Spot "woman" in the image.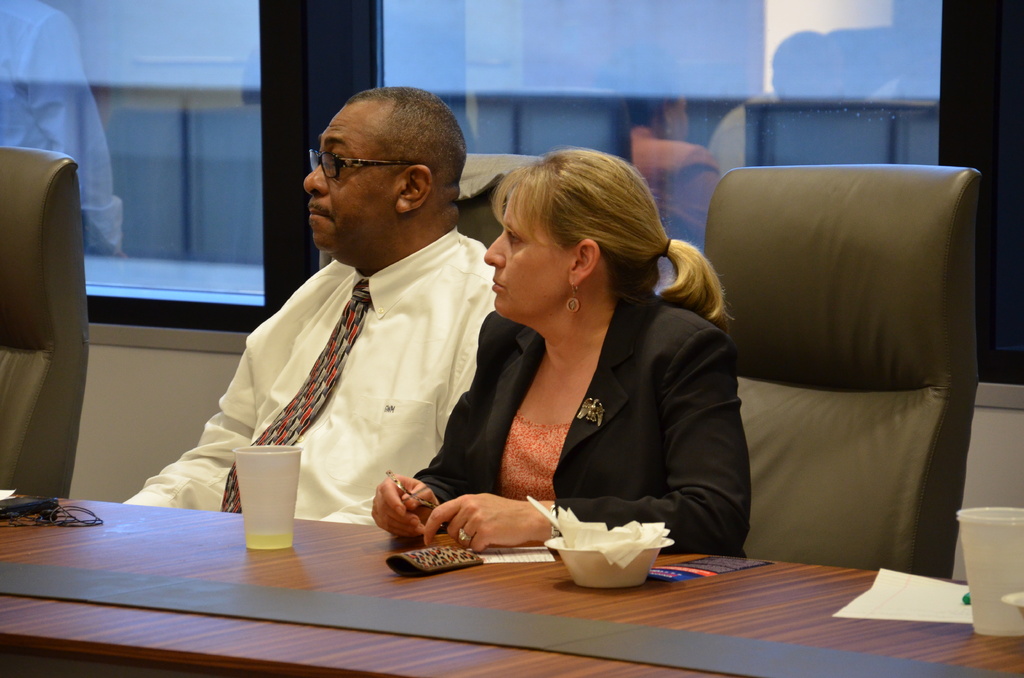
"woman" found at region(419, 138, 735, 574).
